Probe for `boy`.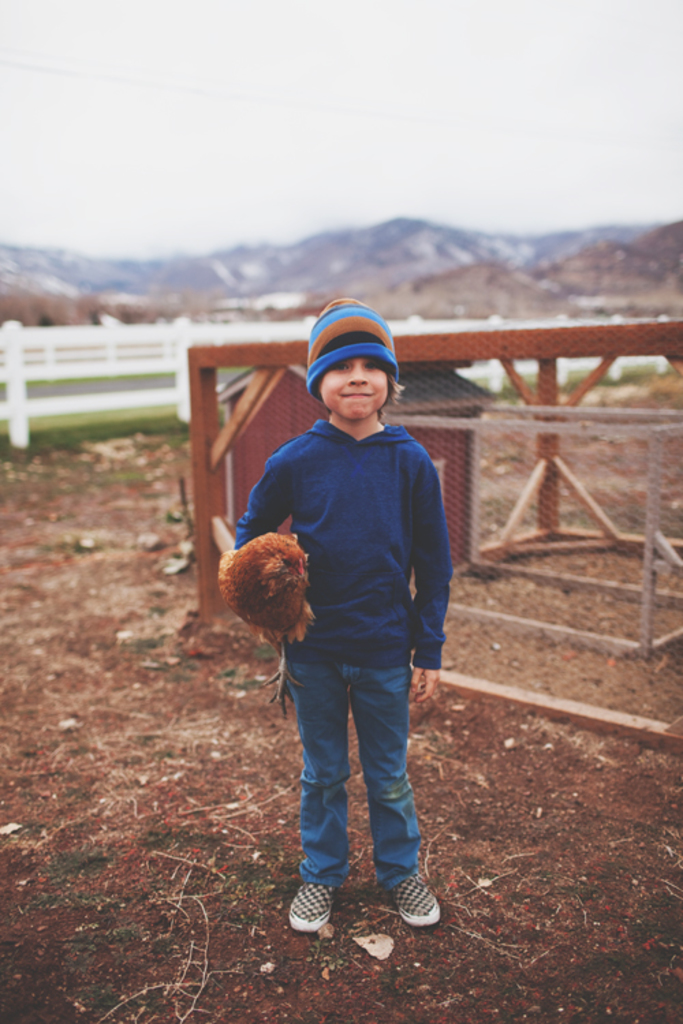
Probe result: [x1=229, y1=307, x2=459, y2=945].
